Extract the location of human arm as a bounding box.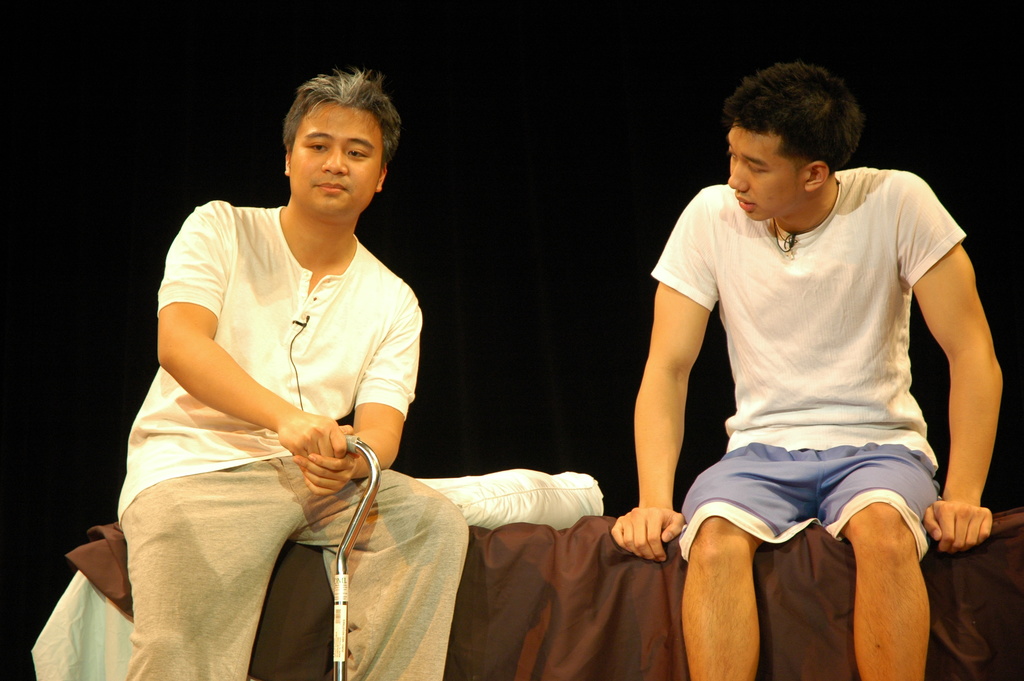
918 216 1002 562.
